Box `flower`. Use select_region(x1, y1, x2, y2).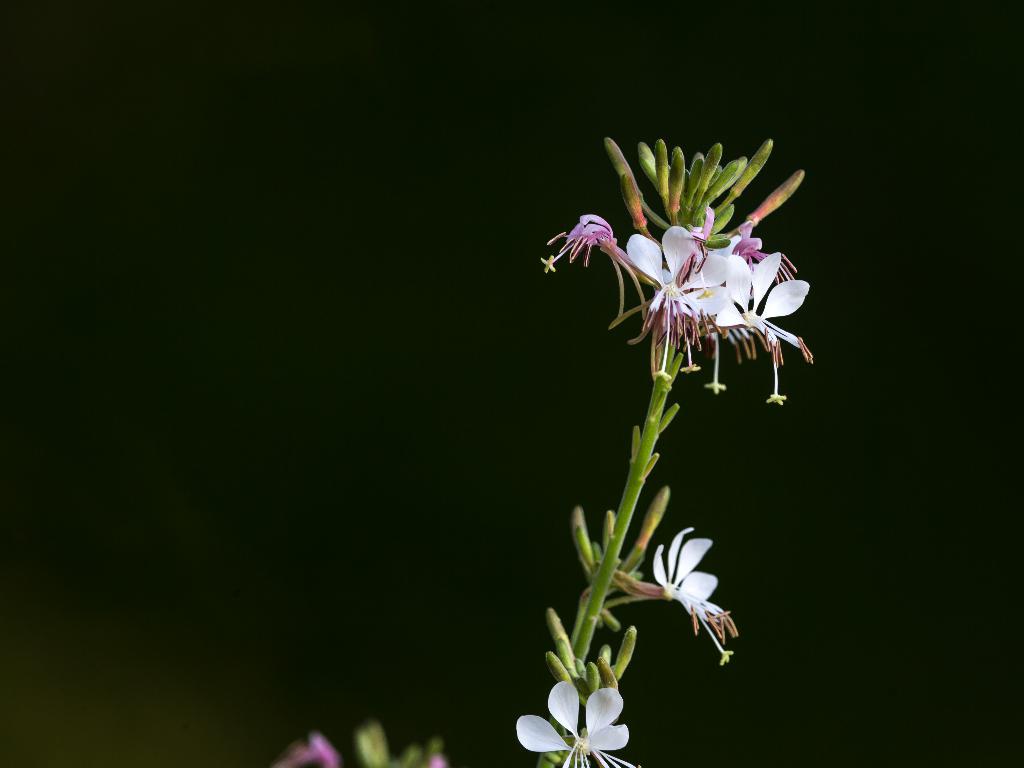
select_region(649, 525, 742, 671).
